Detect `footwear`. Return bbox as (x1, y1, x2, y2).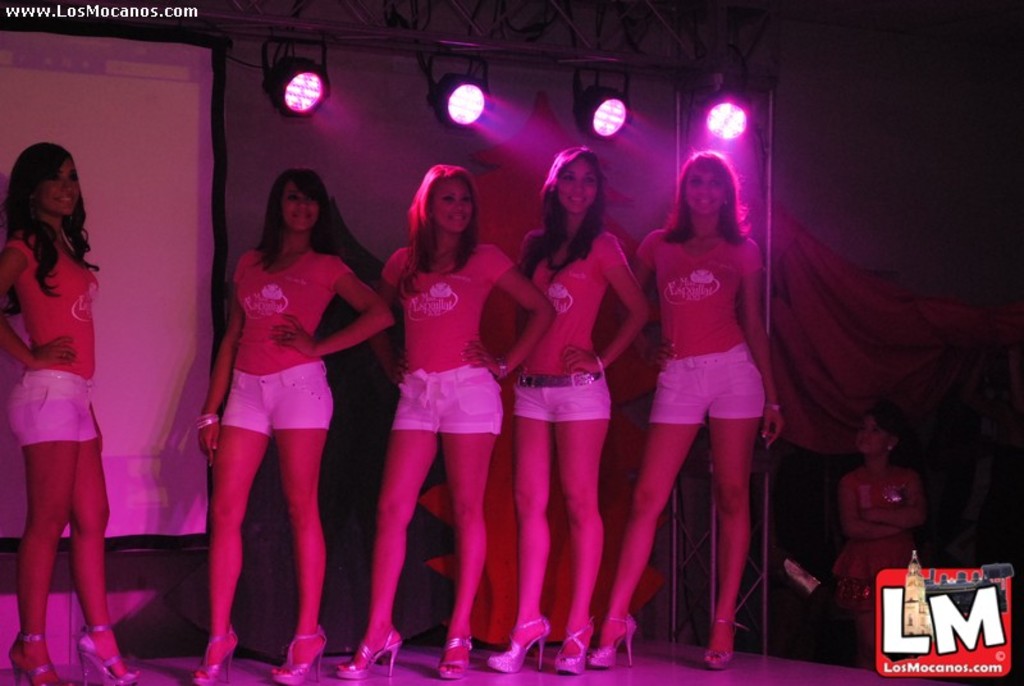
(553, 614, 595, 676).
